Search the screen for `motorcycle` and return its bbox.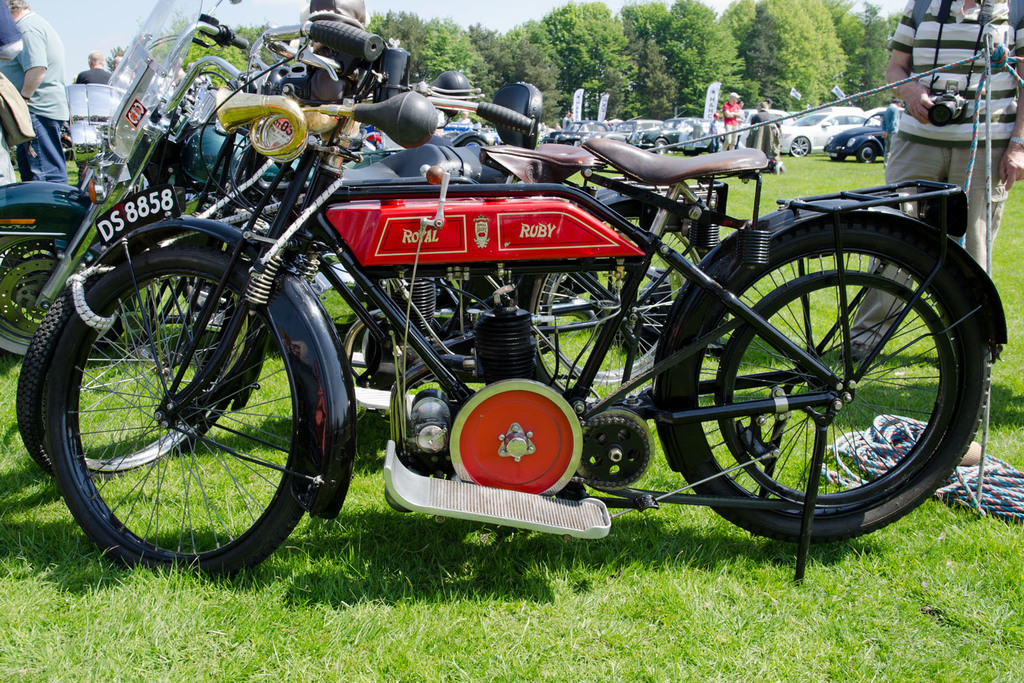
Found: box(0, 0, 487, 372).
